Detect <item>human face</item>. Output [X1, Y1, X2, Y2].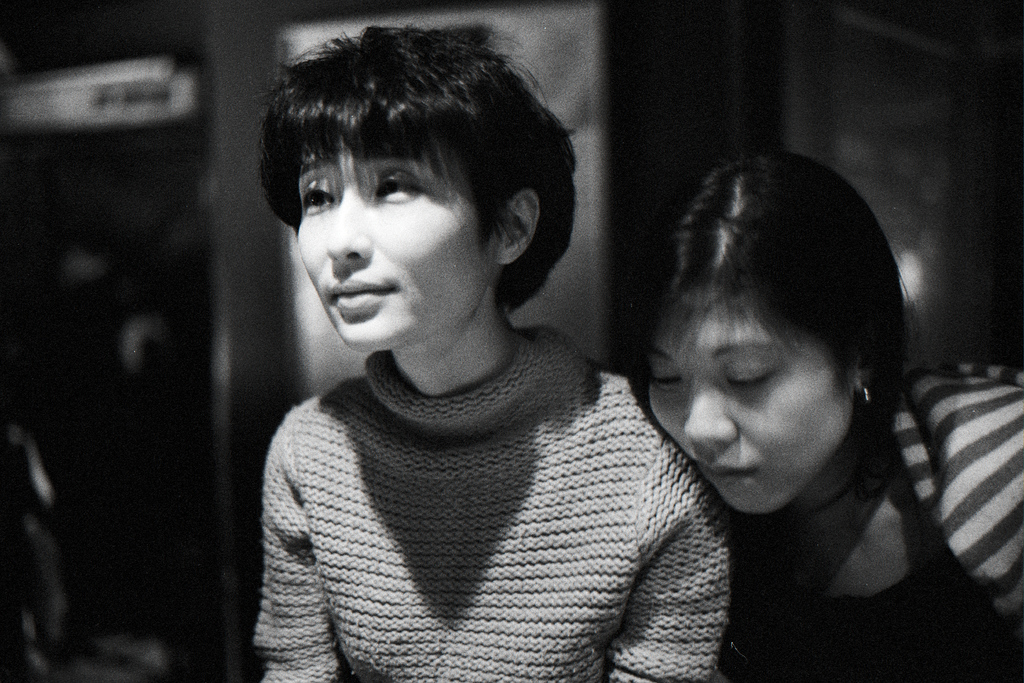
[295, 131, 493, 355].
